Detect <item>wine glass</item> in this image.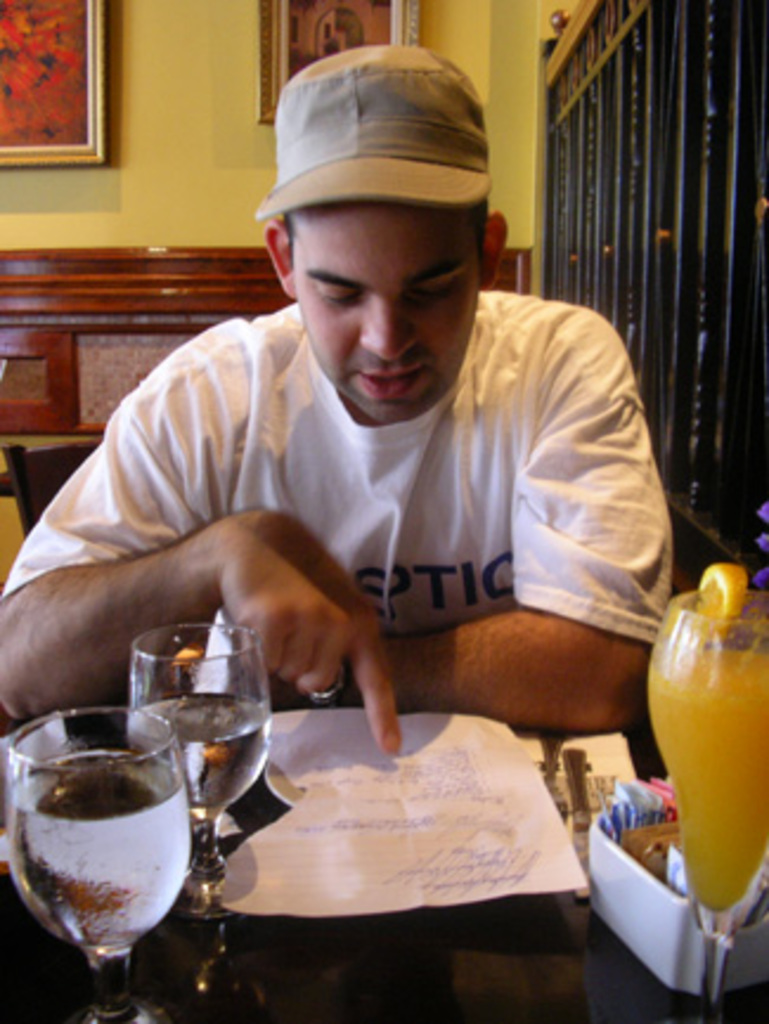
Detection: locate(121, 627, 267, 936).
